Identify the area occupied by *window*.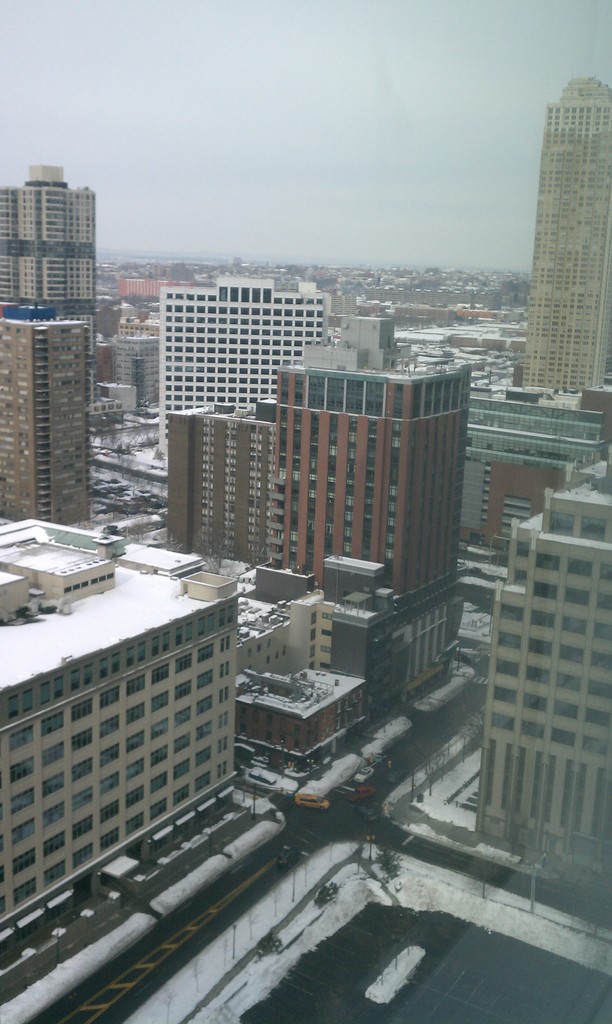
Area: (left=500, top=743, right=525, bottom=815).
